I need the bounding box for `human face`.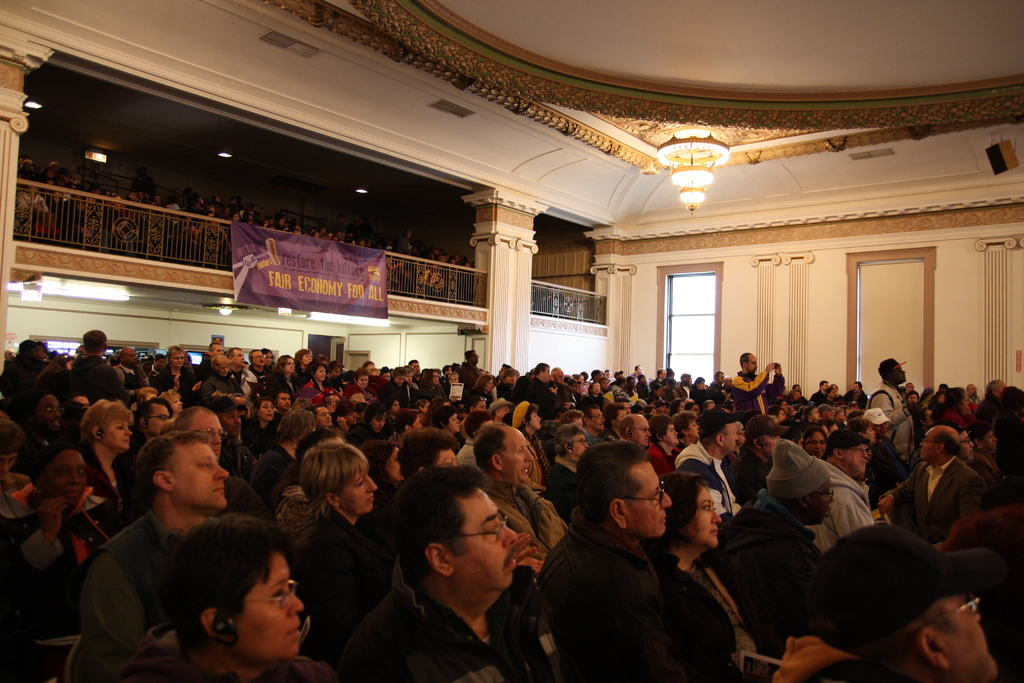
Here it is: [353,400,364,406].
